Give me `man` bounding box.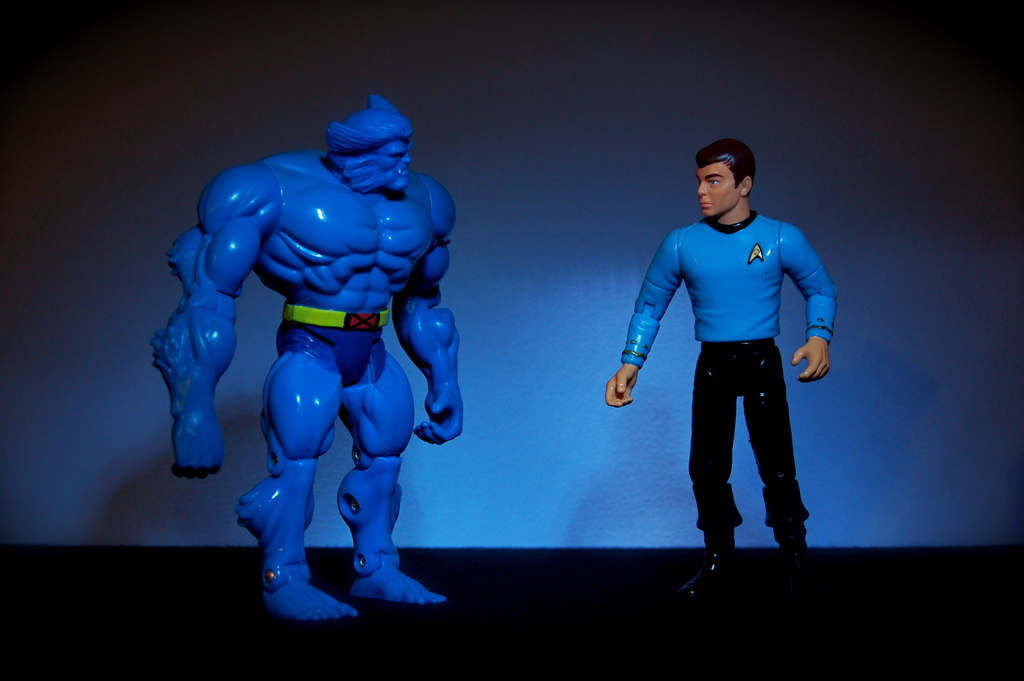
crop(156, 90, 463, 628).
